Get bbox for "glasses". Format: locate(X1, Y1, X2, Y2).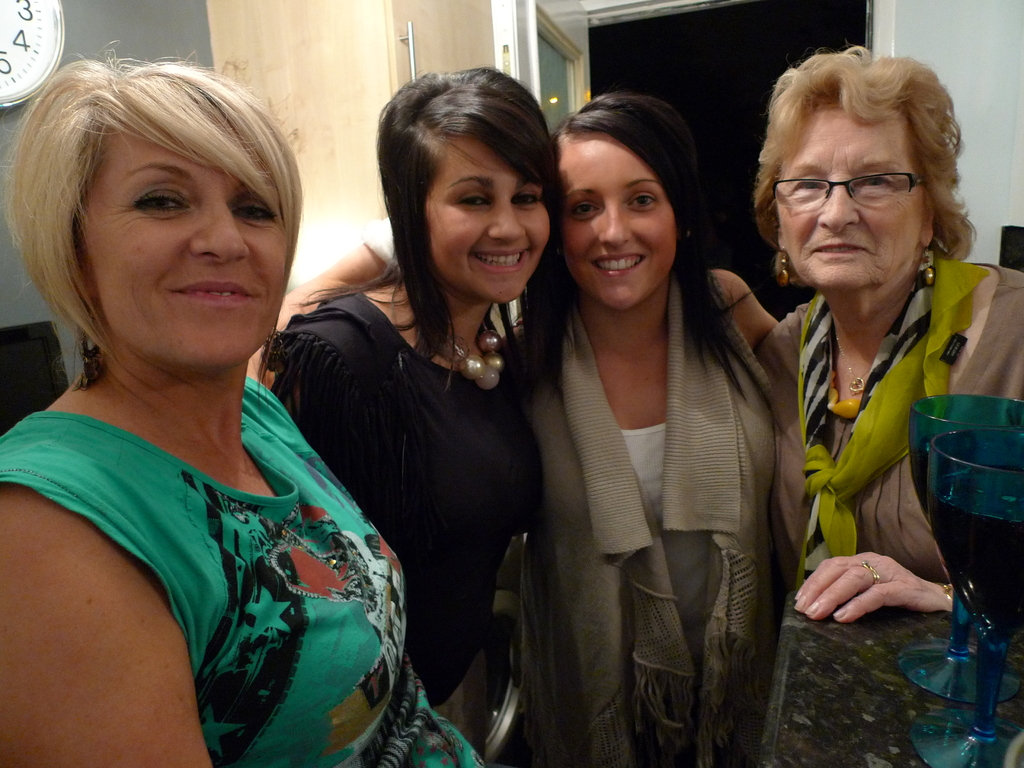
locate(763, 158, 941, 208).
